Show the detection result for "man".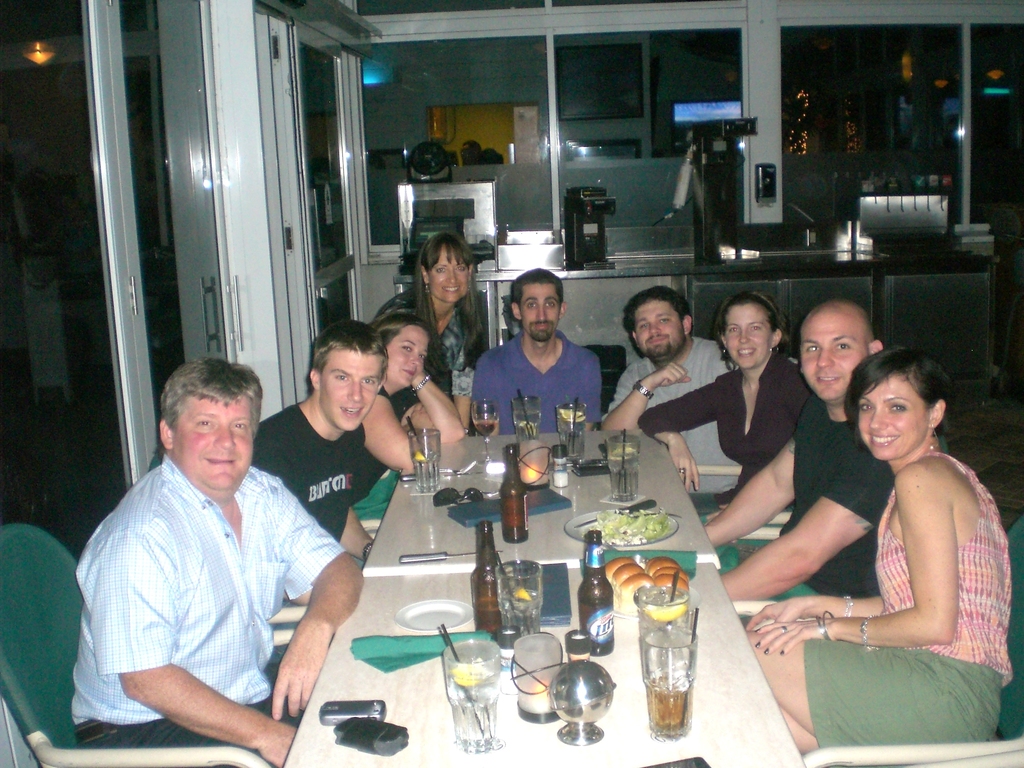
left=469, top=264, right=600, bottom=436.
